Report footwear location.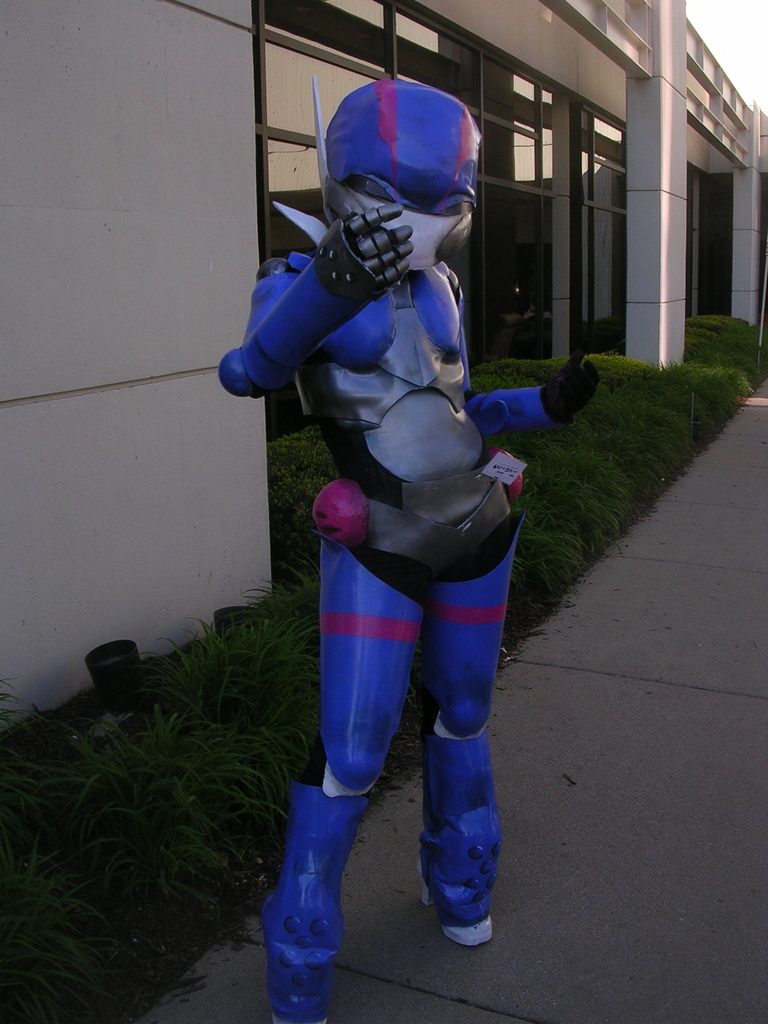
Report: BBox(264, 755, 388, 1003).
